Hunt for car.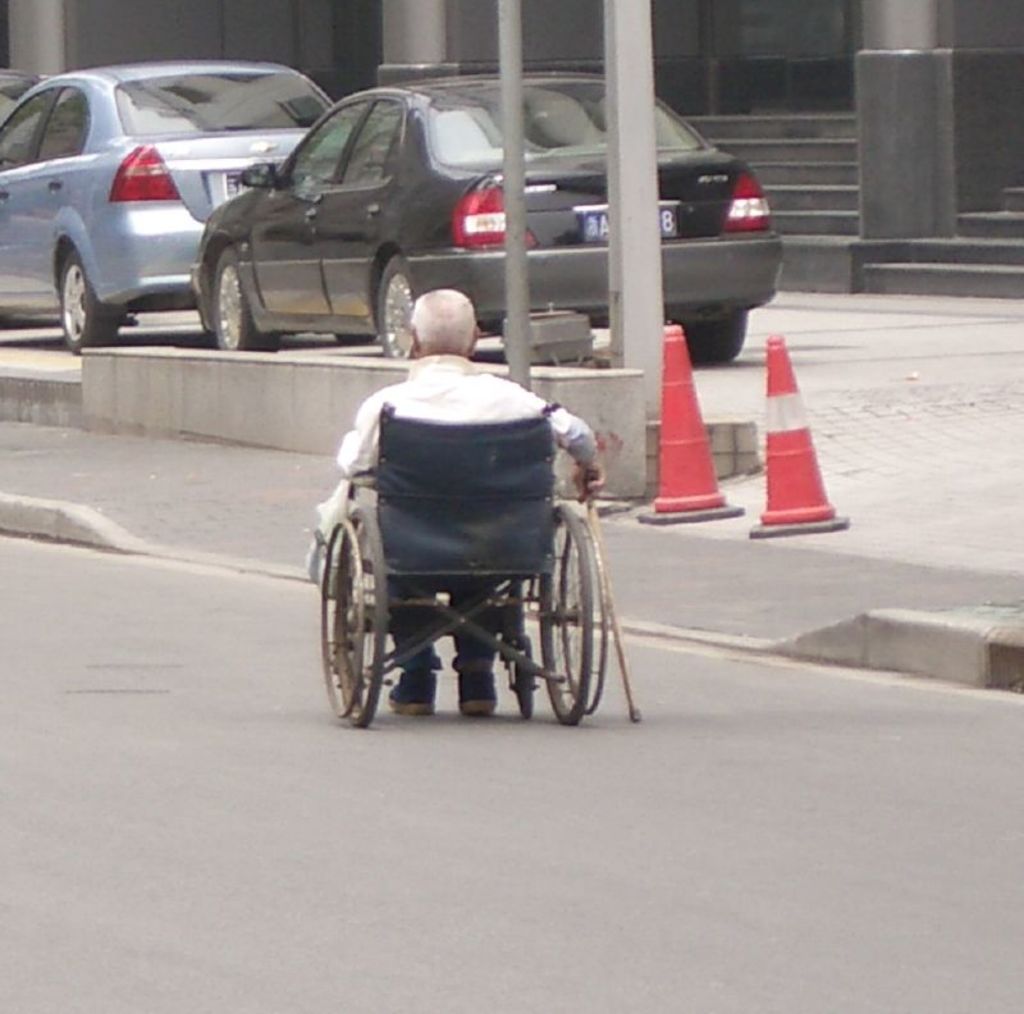
Hunted down at locate(197, 63, 782, 360).
